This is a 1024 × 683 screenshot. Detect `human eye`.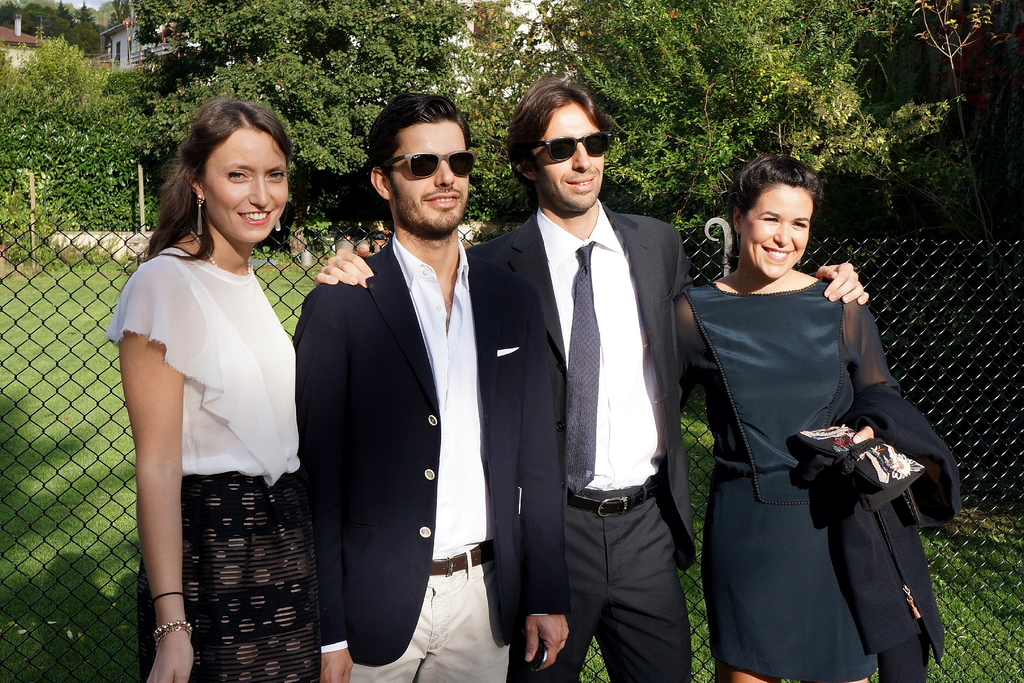
crop(589, 138, 604, 149).
